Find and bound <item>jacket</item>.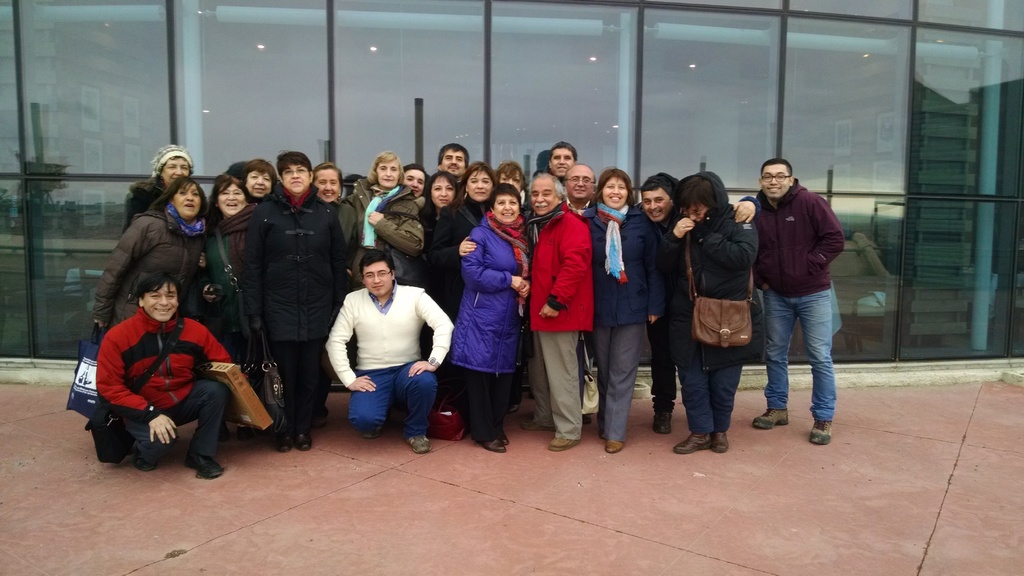
Bound: bbox=(235, 181, 354, 353).
